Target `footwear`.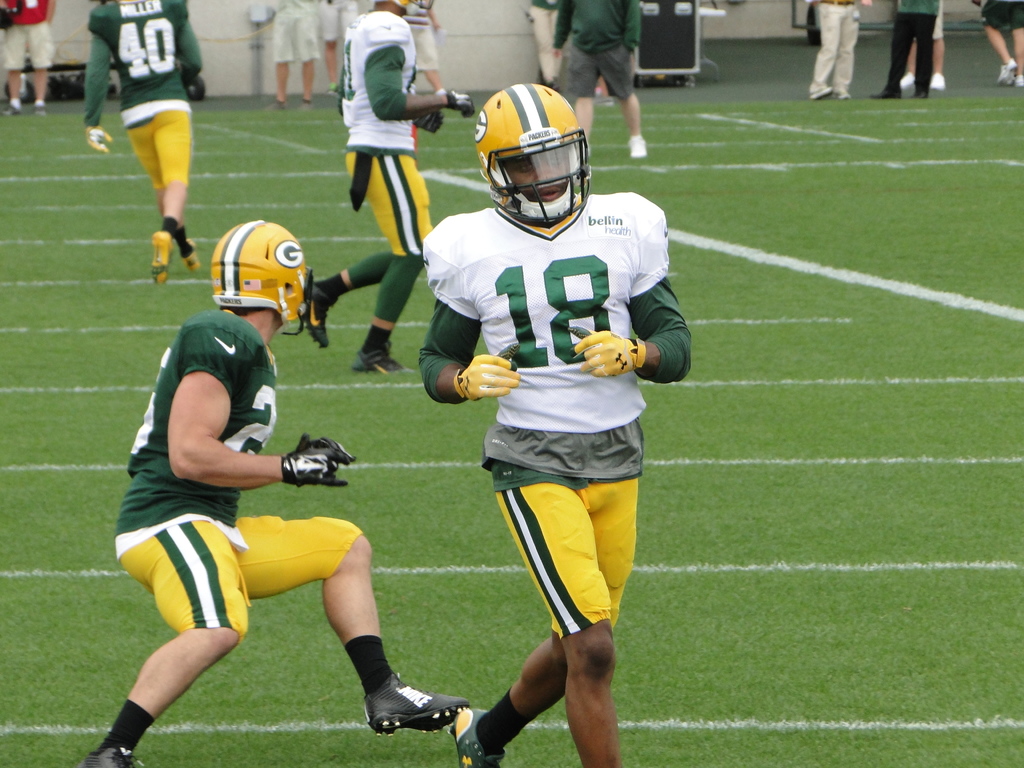
Target region: region(296, 98, 313, 111).
